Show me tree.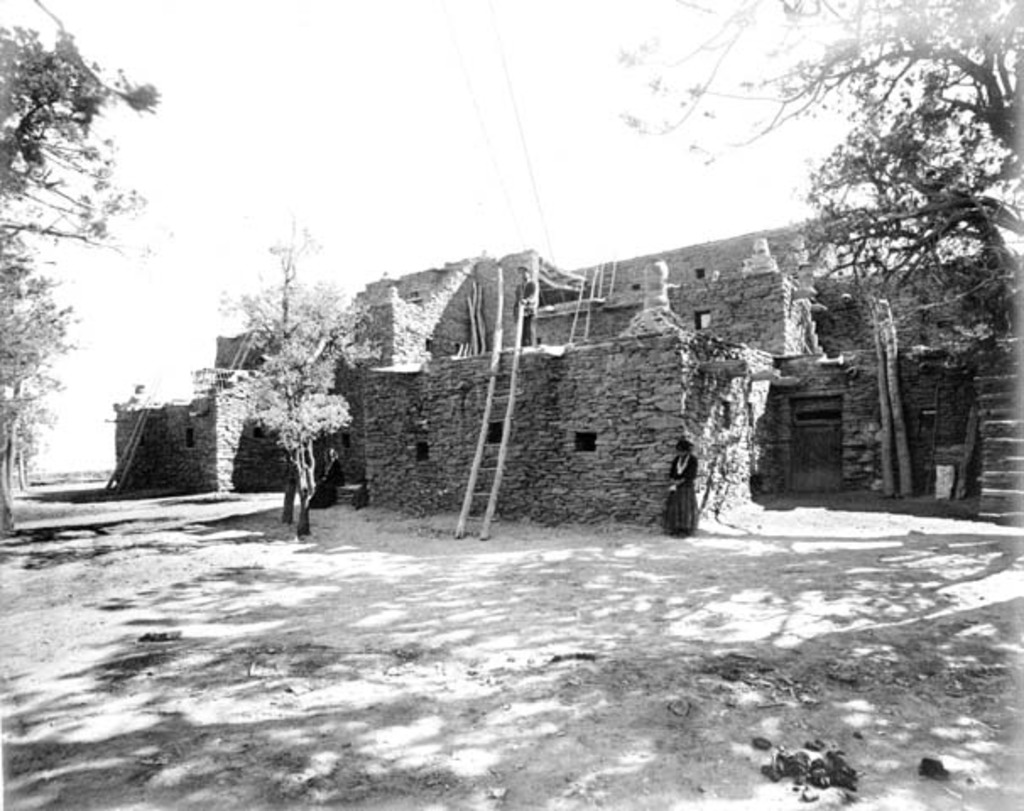
tree is here: detection(2, 0, 166, 490).
